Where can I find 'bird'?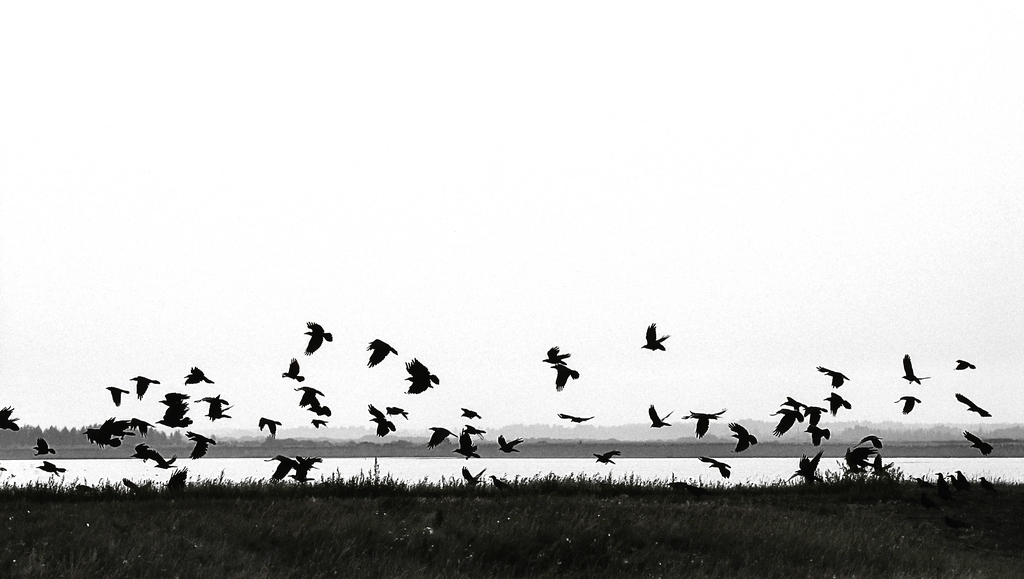
You can find it at 33, 438, 54, 456.
